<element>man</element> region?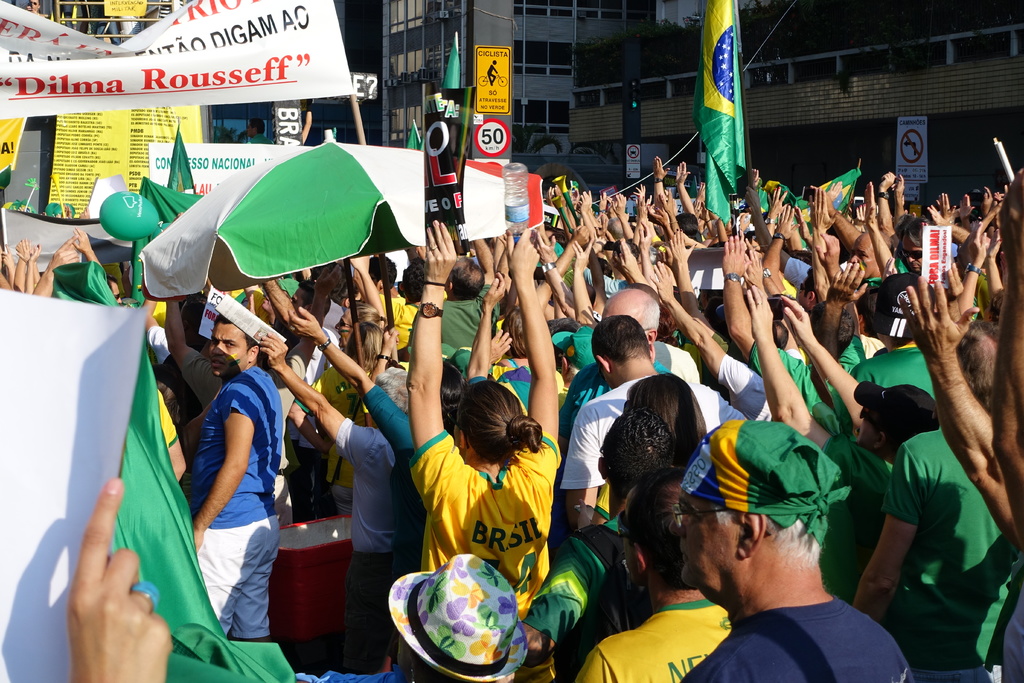
detection(853, 318, 1021, 682)
